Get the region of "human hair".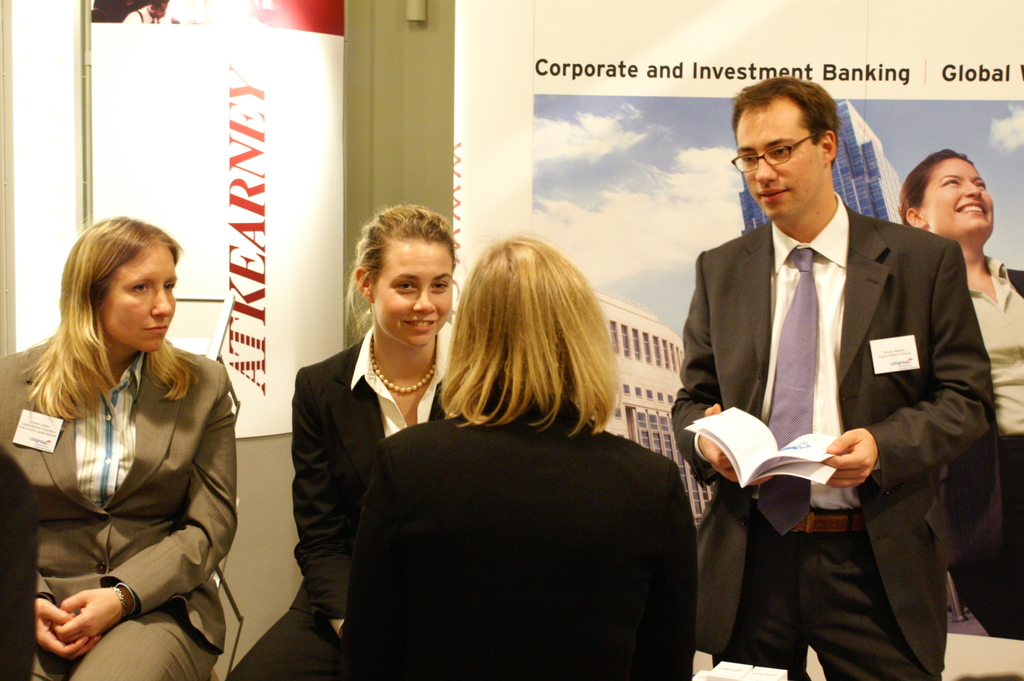
bbox=(445, 228, 625, 463).
